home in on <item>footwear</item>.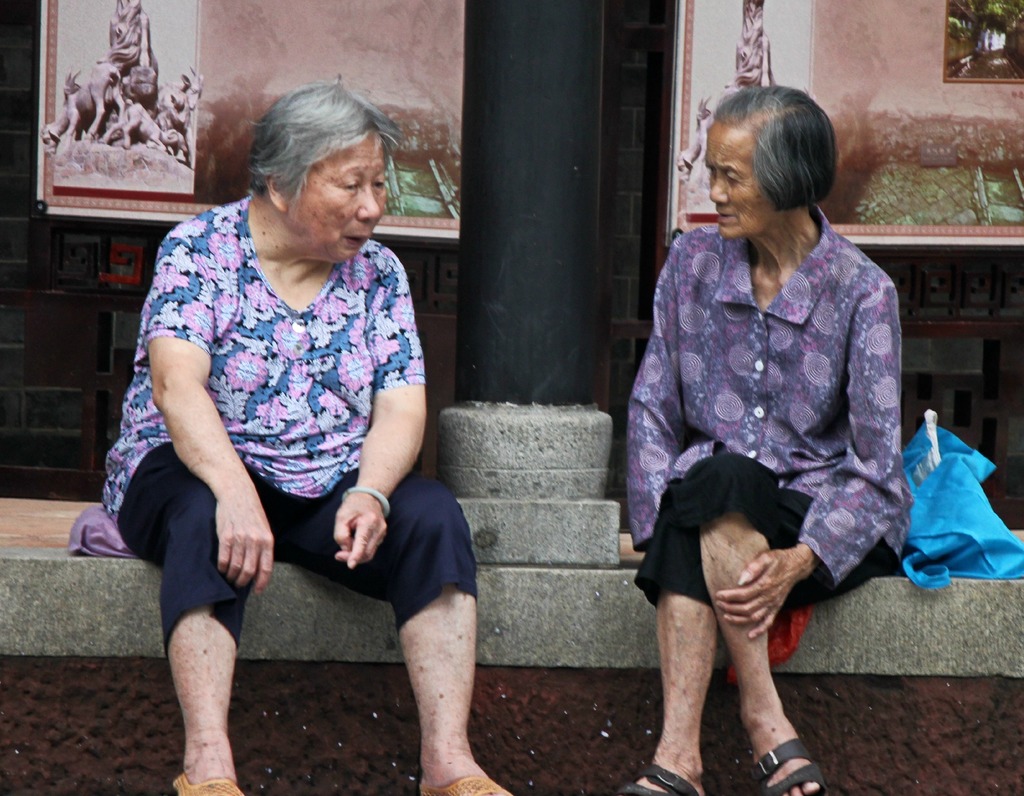
Homed in at 420, 774, 513, 795.
